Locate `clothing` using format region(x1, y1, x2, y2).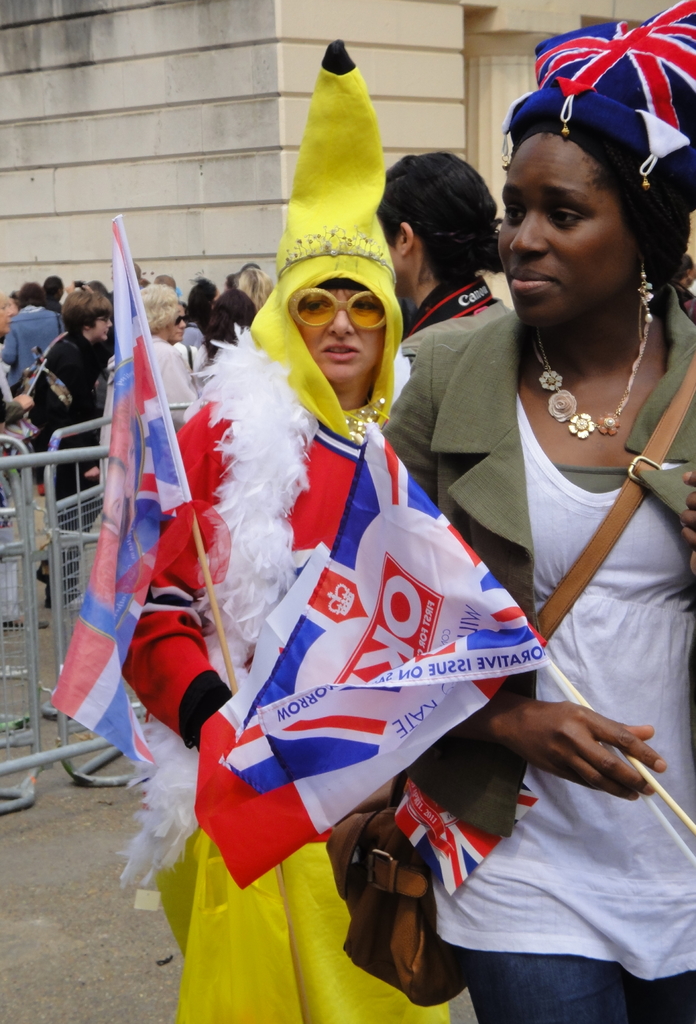
region(179, 321, 204, 349).
